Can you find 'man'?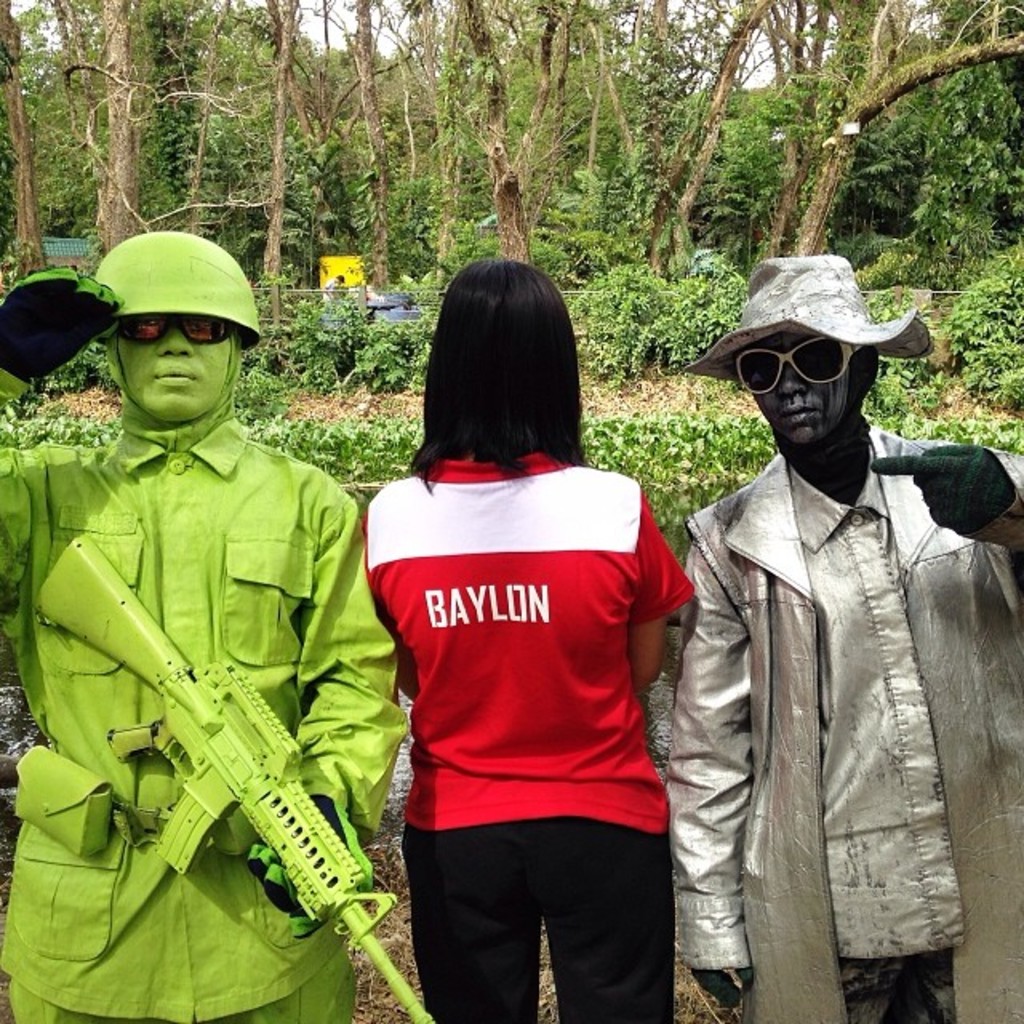
Yes, bounding box: x1=664, y1=272, x2=995, y2=1021.
